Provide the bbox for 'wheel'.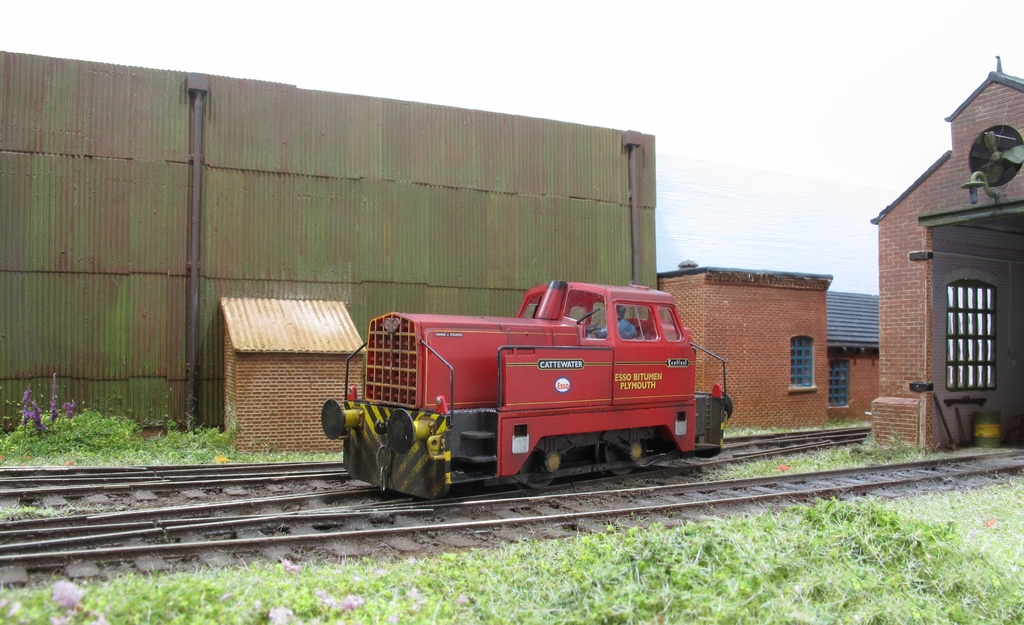
Rect(602, 448, 639, 477).
